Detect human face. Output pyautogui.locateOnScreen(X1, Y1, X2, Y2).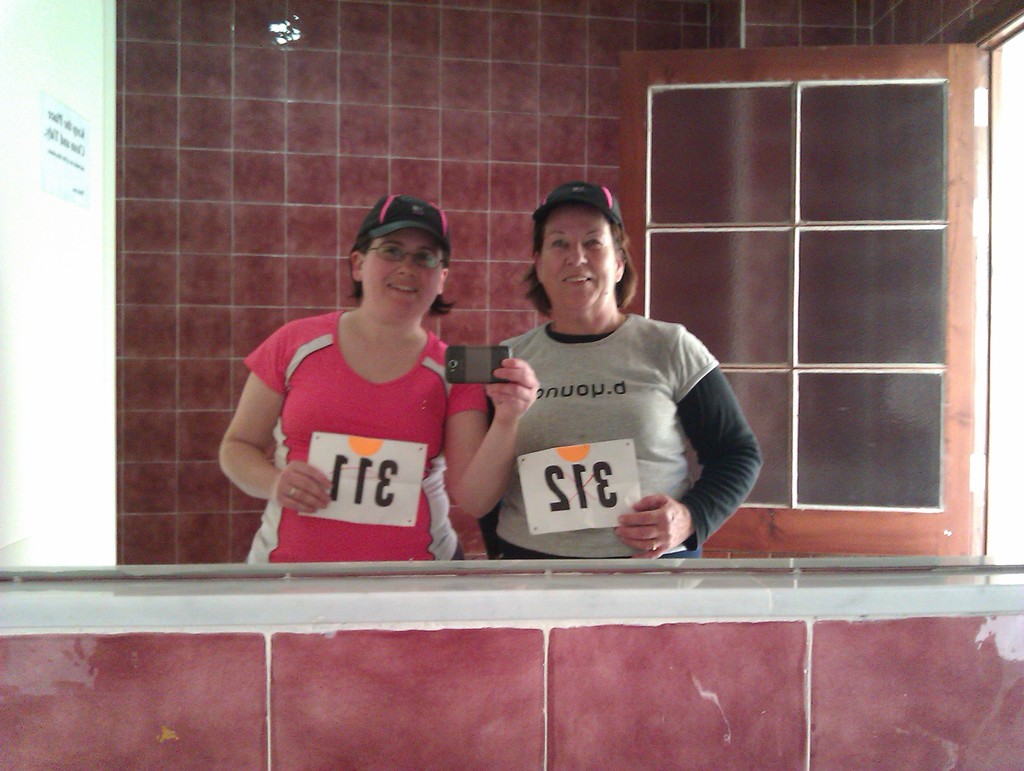
pyautogui.locateOnScreen(365, 226, 444, 310).
